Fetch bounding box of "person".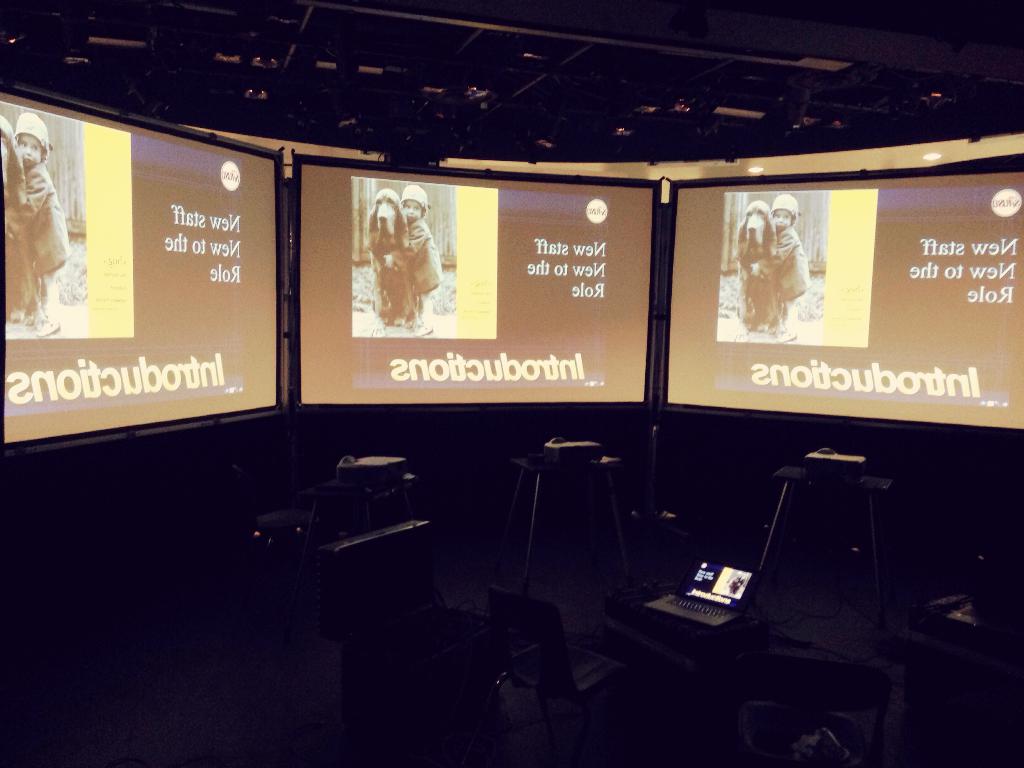
Bbox: 384, 189, 442, 336.
